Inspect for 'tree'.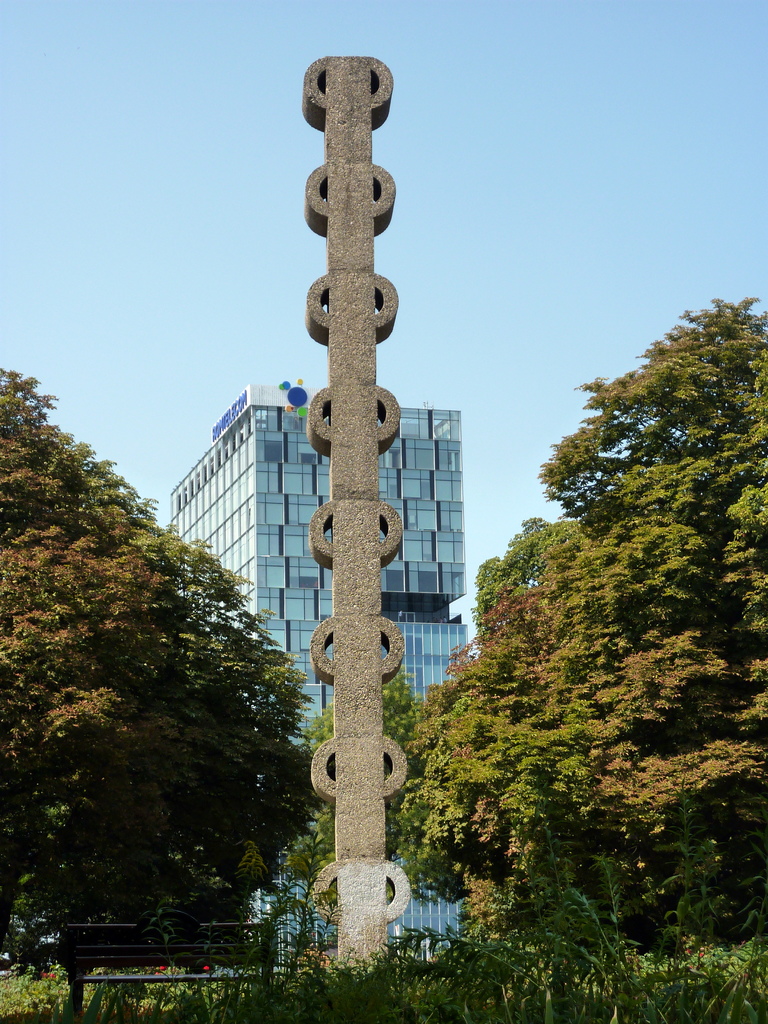
Inspection: l=0, t=369, r=314, b=981.
